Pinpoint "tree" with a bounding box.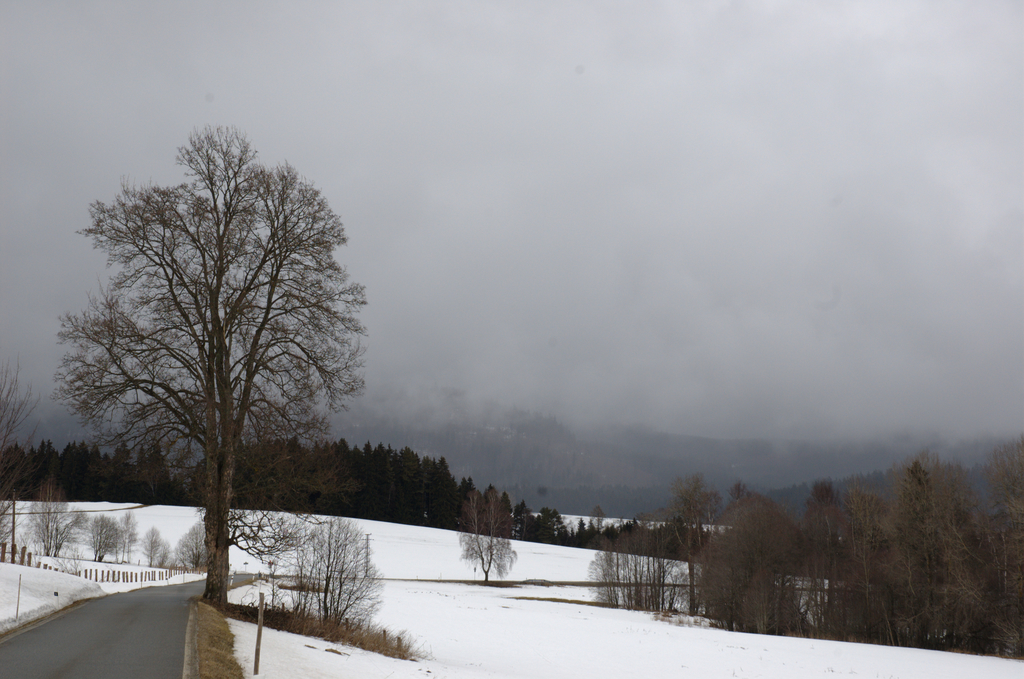
bbox=[456, 486, 521, 585].
